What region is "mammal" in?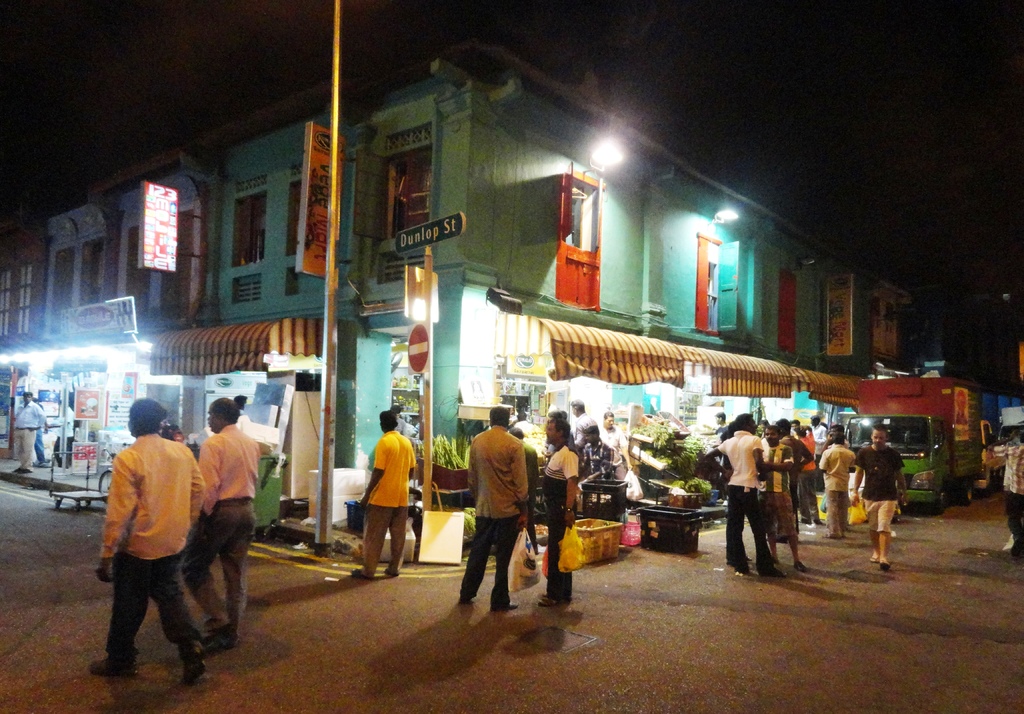
region(465, 401, 530, 612).
